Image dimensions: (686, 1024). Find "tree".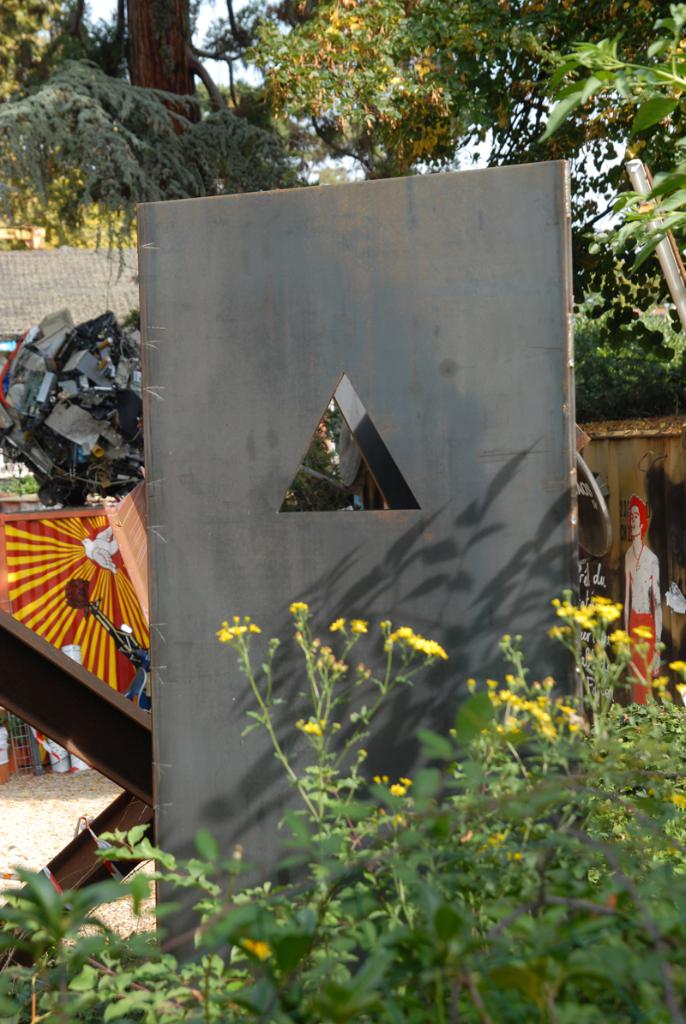
(0, 0, 317, 278).
